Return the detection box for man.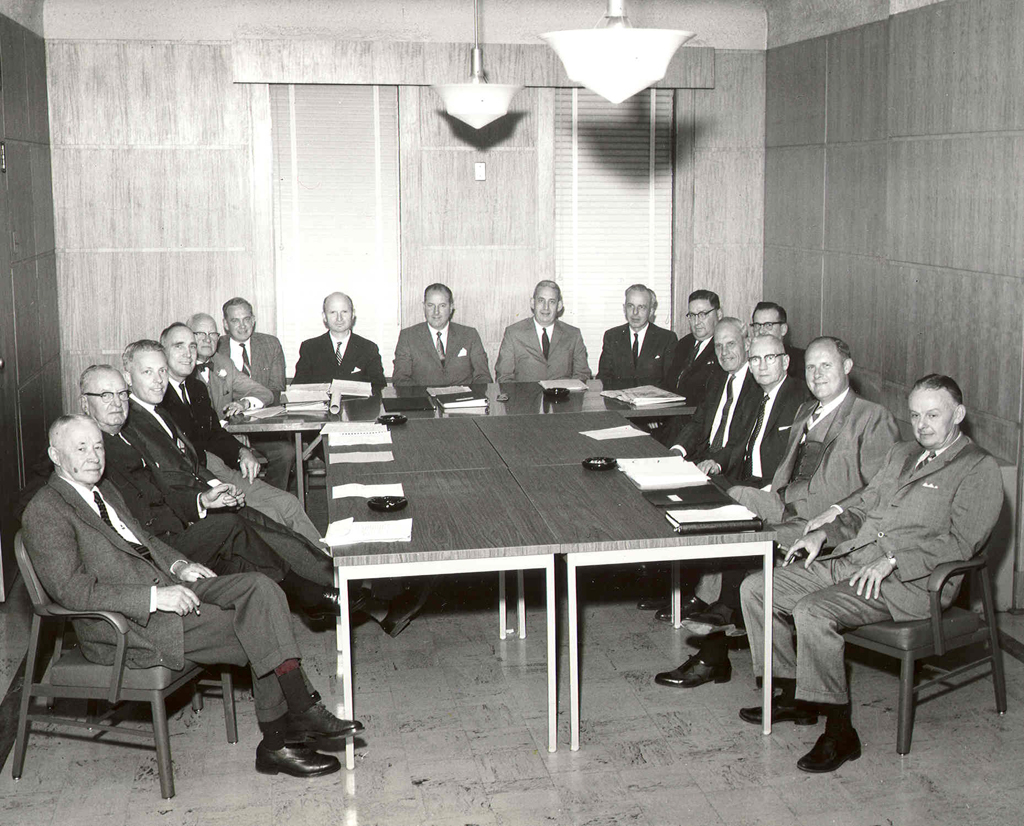
{"x1": 130, "y1": 339, "x2": 432, "y2": 642}.
